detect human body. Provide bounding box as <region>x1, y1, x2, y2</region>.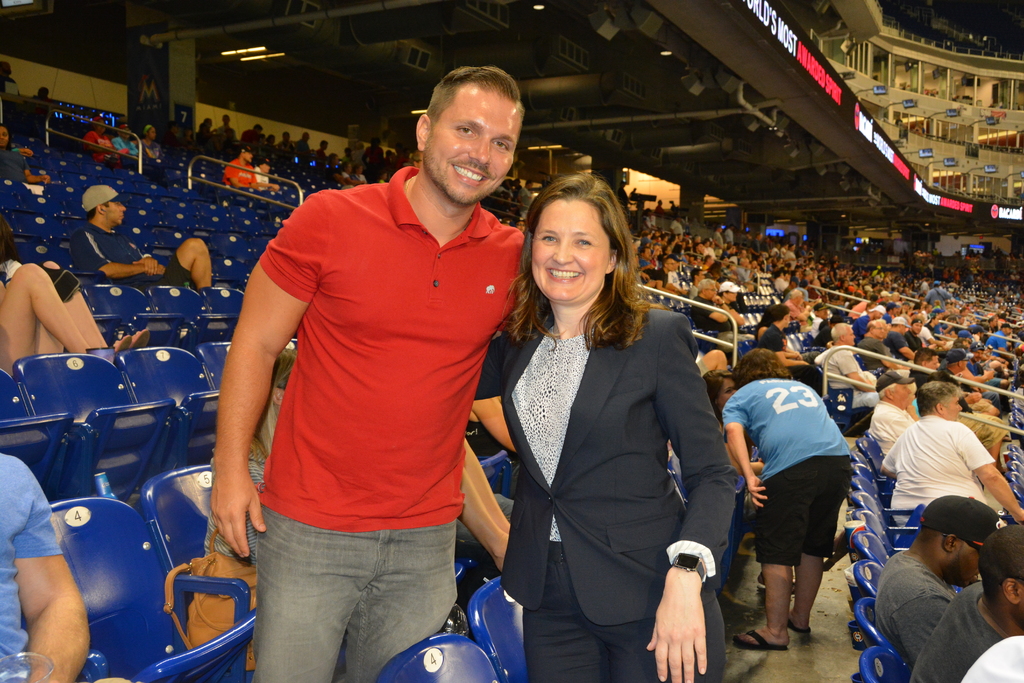
<region>22, 85, 54, 134</region>.
